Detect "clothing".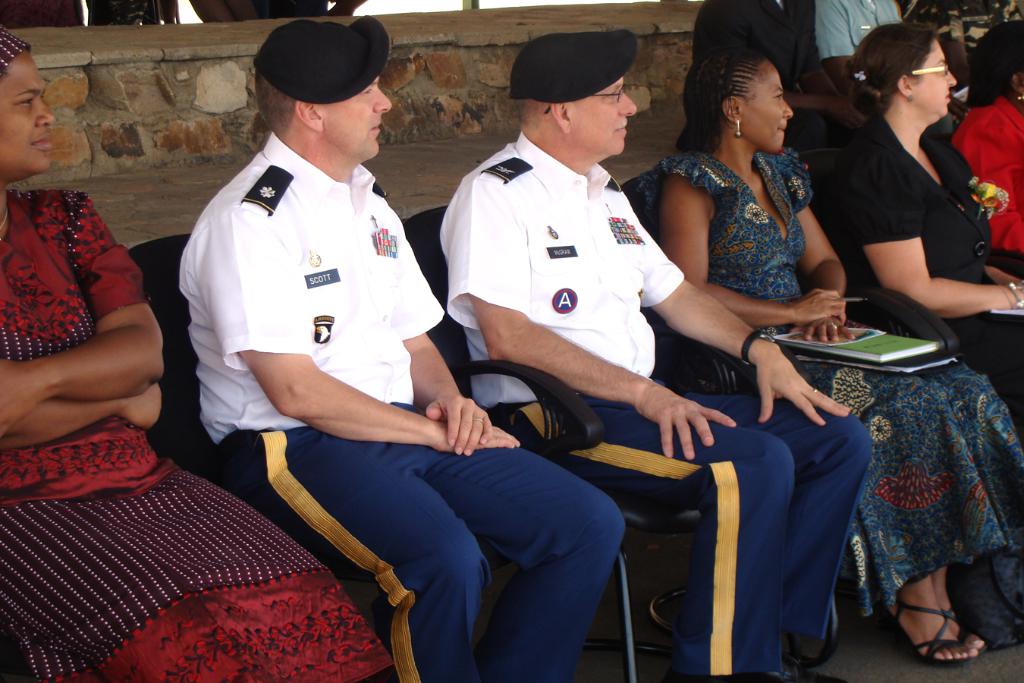
Detected at [187,124,619,676].
